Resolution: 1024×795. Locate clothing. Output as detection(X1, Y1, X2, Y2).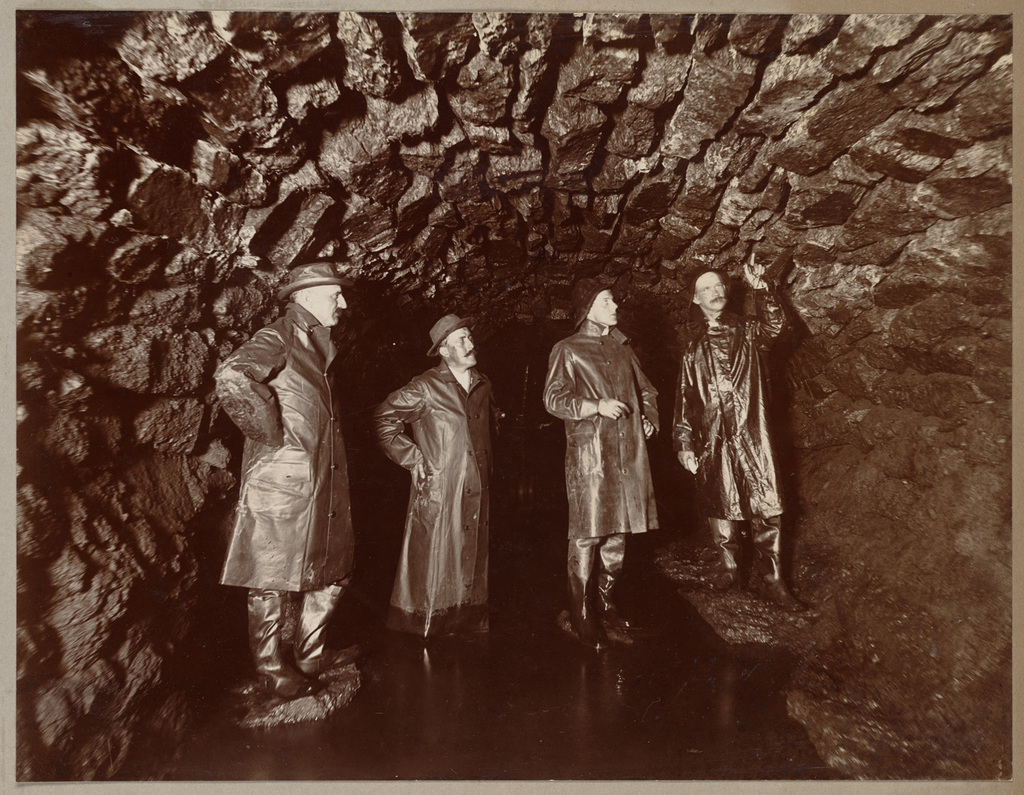
detection(210, 300, 353, 673).
